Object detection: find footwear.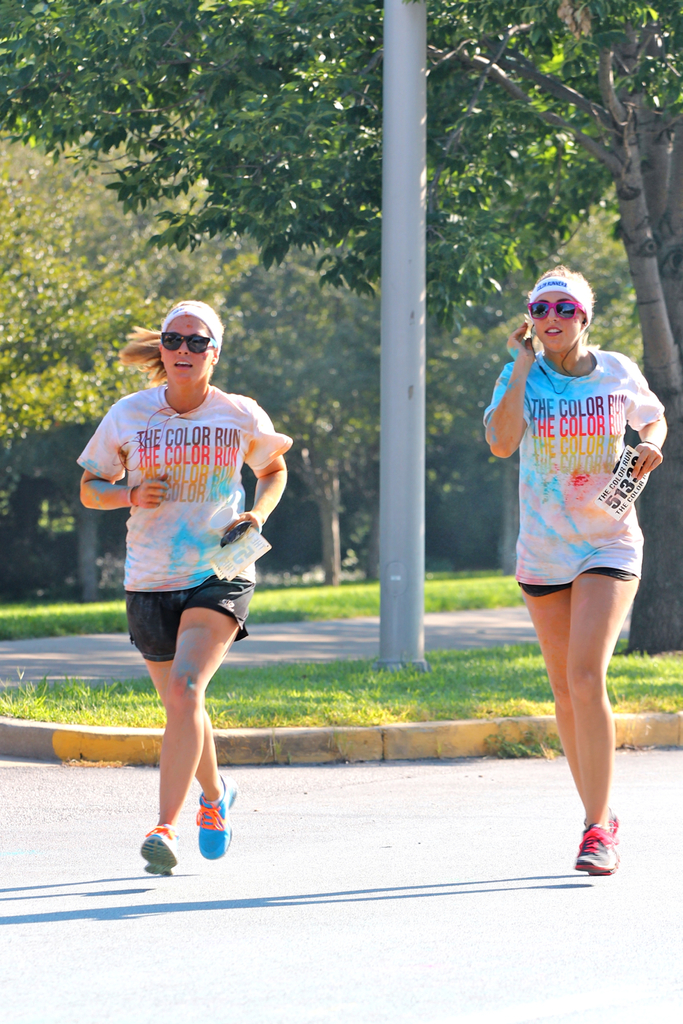
[194, 767, 235, 865].
